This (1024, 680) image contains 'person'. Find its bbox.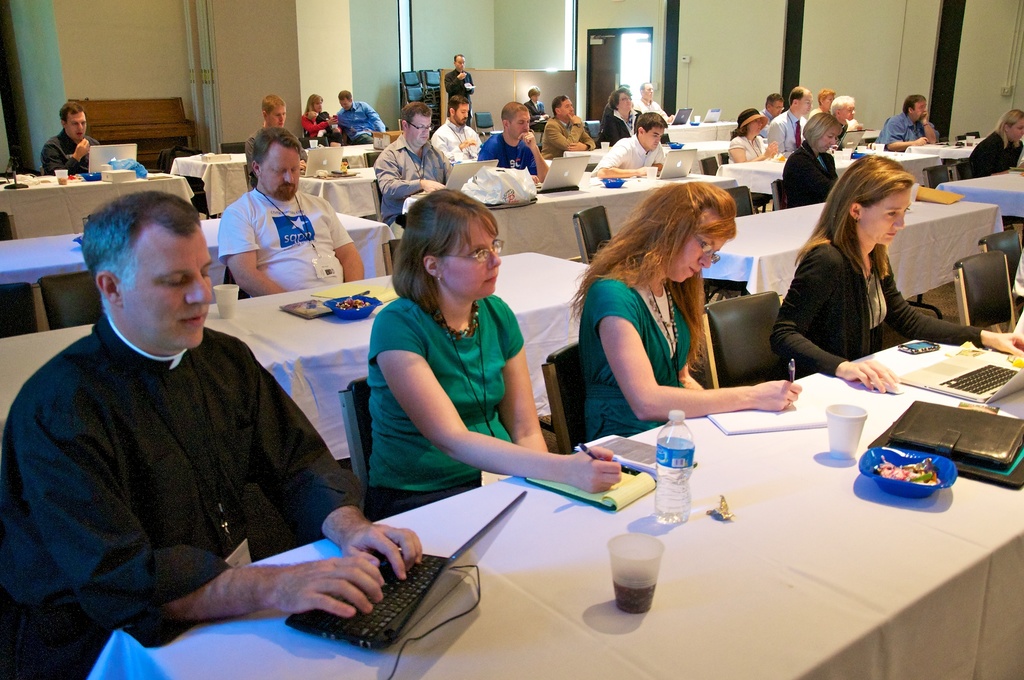
select_region(41, 99, 113, 182).
